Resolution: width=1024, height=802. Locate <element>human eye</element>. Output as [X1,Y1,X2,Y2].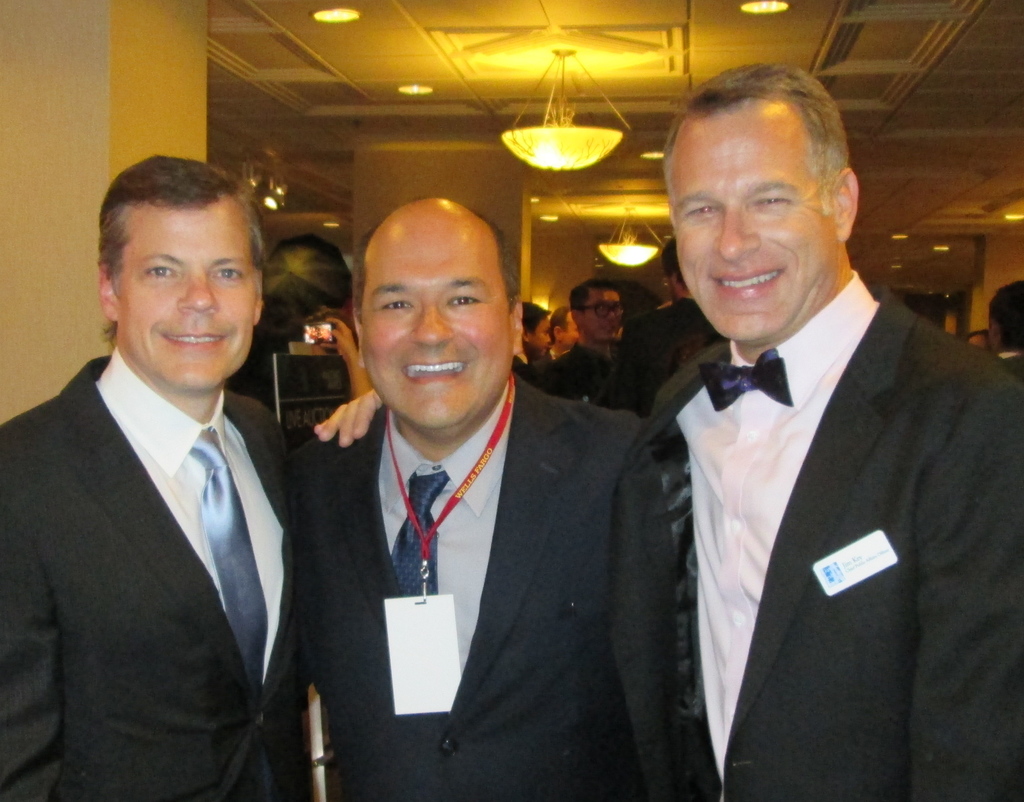
[139,265,178,282].
